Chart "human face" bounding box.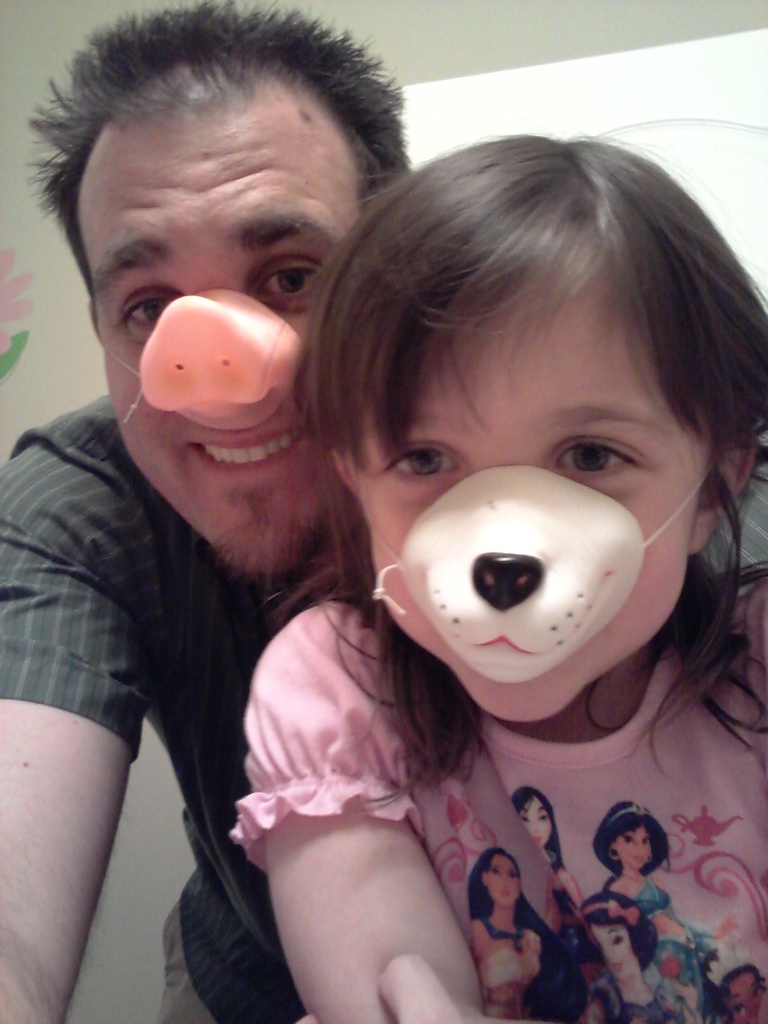
Charted: x1=596 y1=929 x2=632 y2=980.
